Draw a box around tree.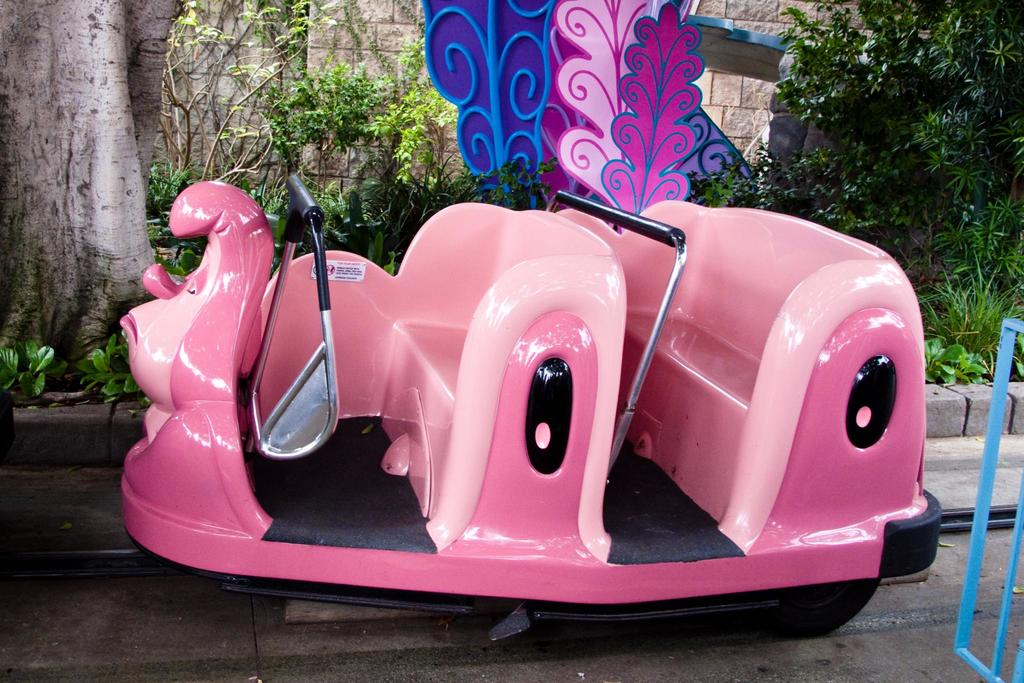
[left=0, top=0, right=198, bottom=375].
